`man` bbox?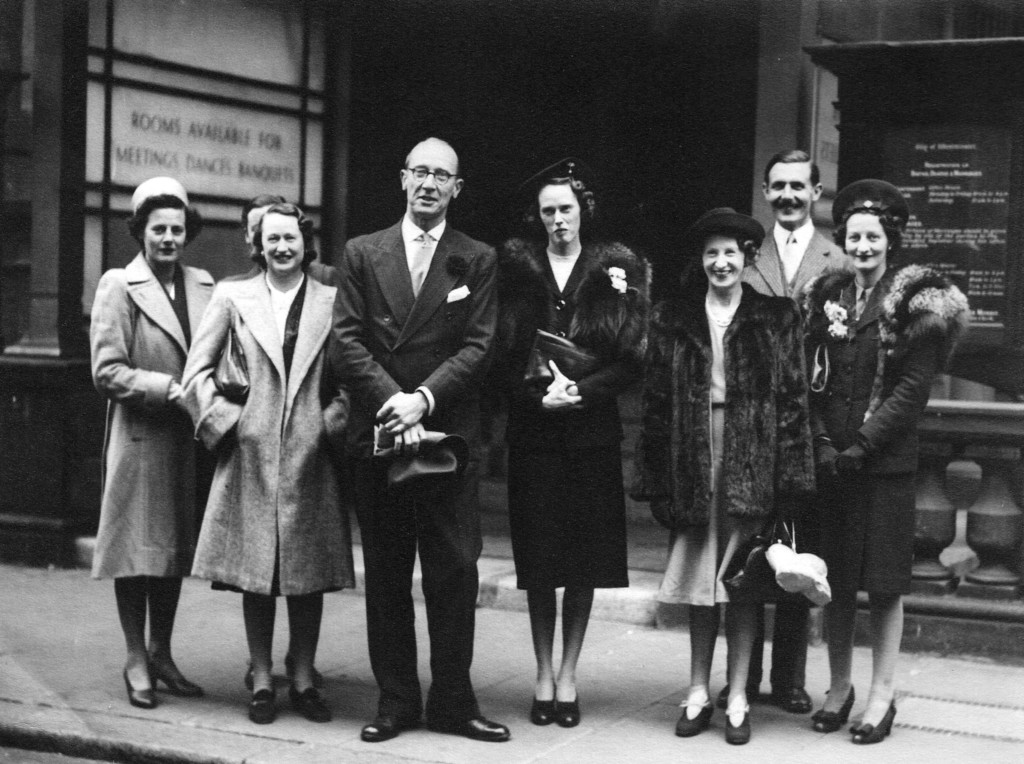
bbox=[329, 136, 509, 744]
